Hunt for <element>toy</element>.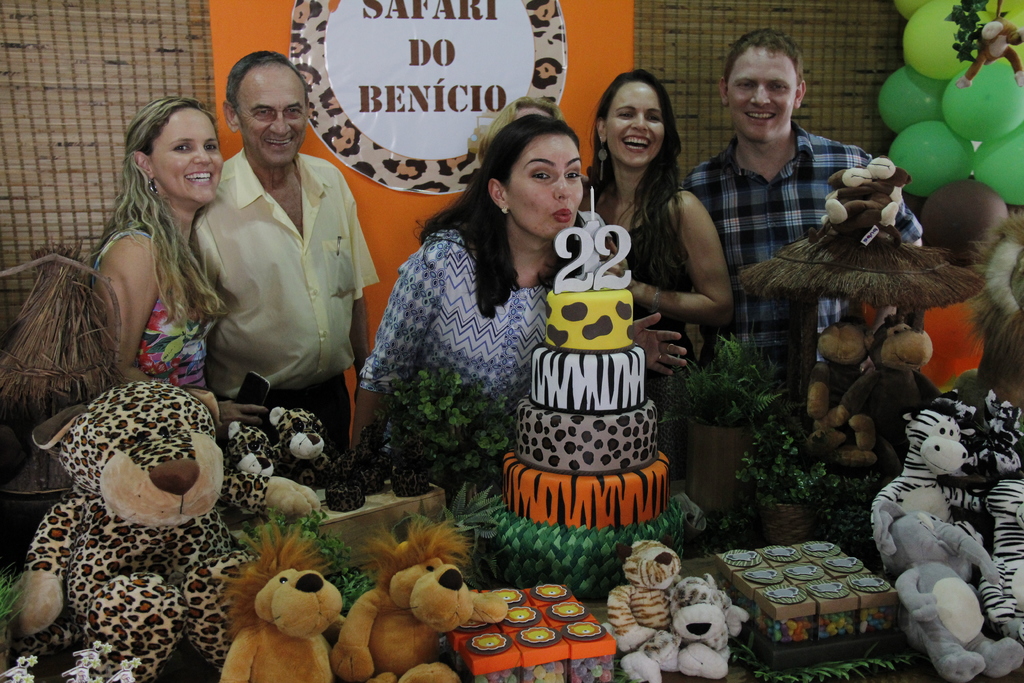
Hunted down at 332:511:473:682.
